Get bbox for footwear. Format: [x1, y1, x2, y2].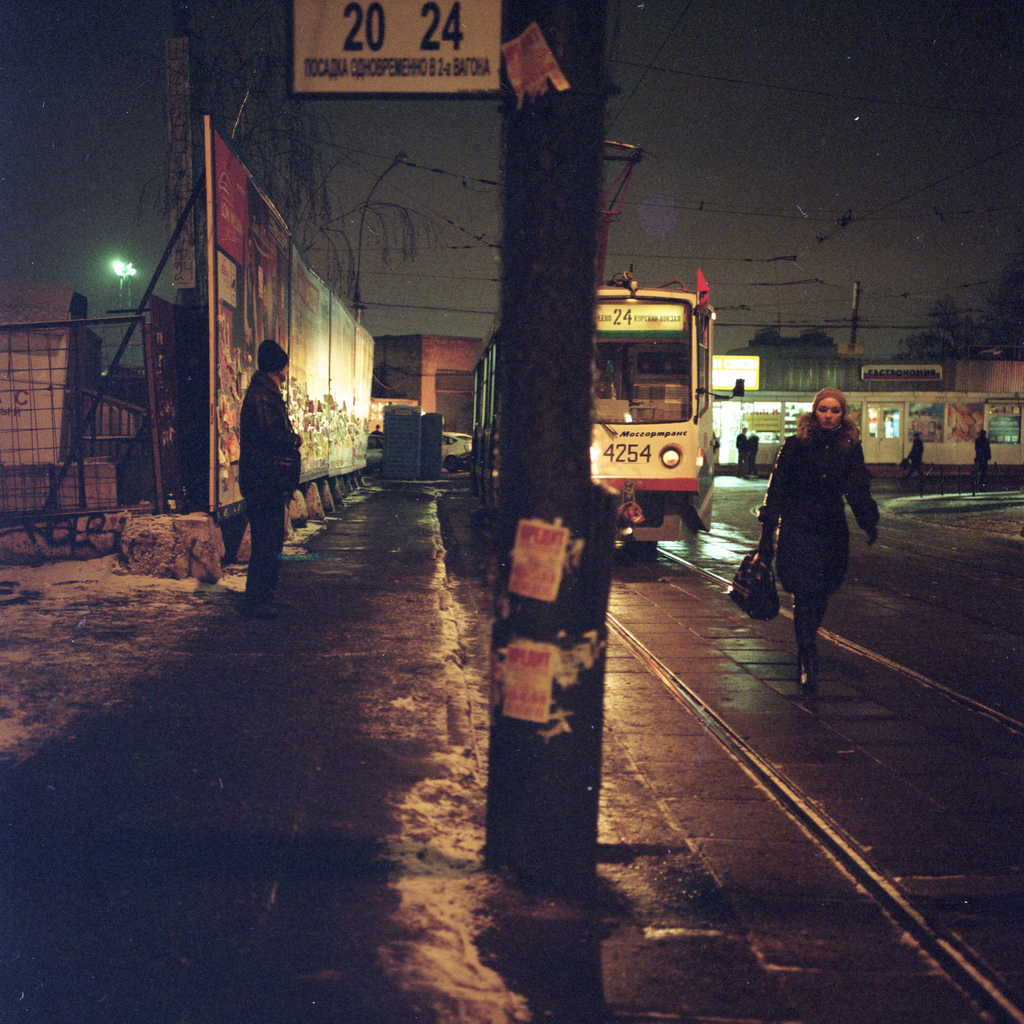
[252, 603, 292, 624].
